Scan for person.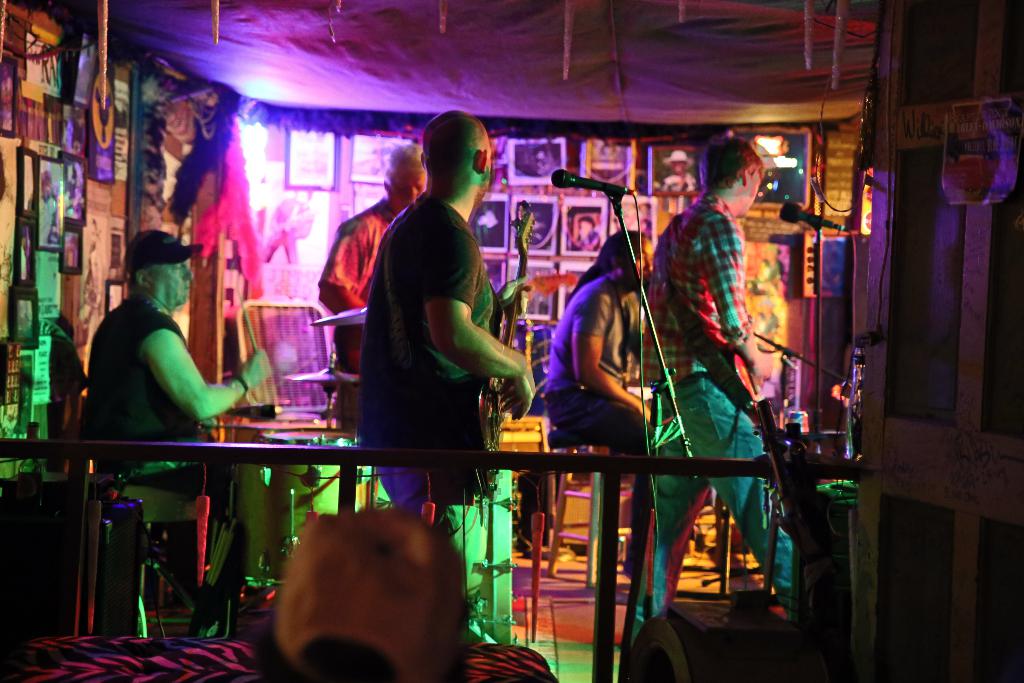
Scan result: [left=309, top=140, right=430, bottom=436].
